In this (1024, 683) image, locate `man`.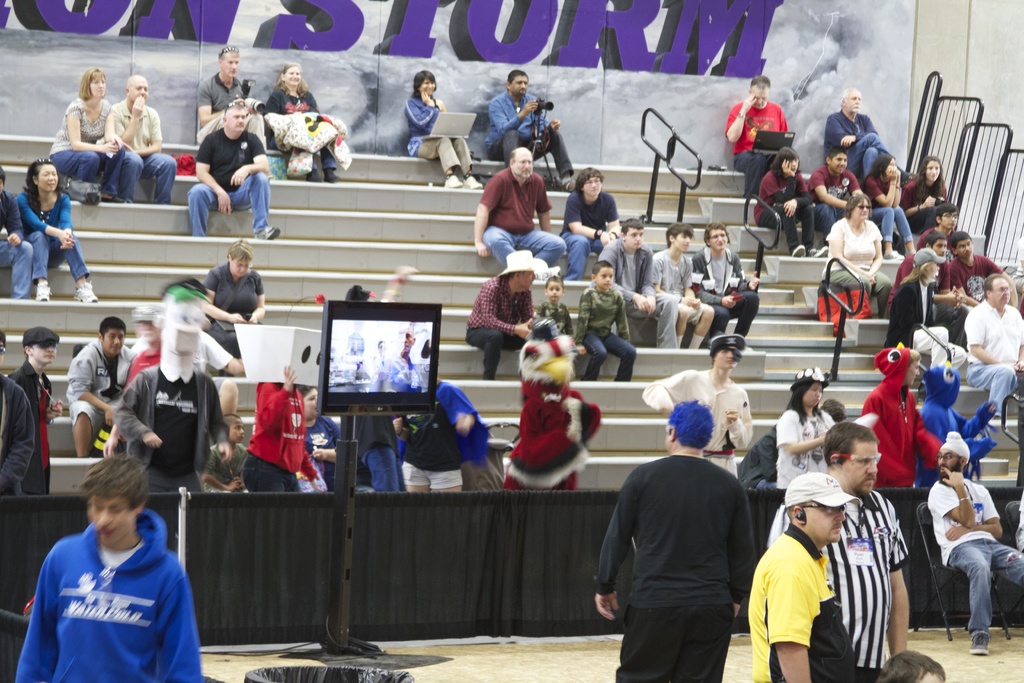
Bounding box: detection(596, 213, 683, 349).
